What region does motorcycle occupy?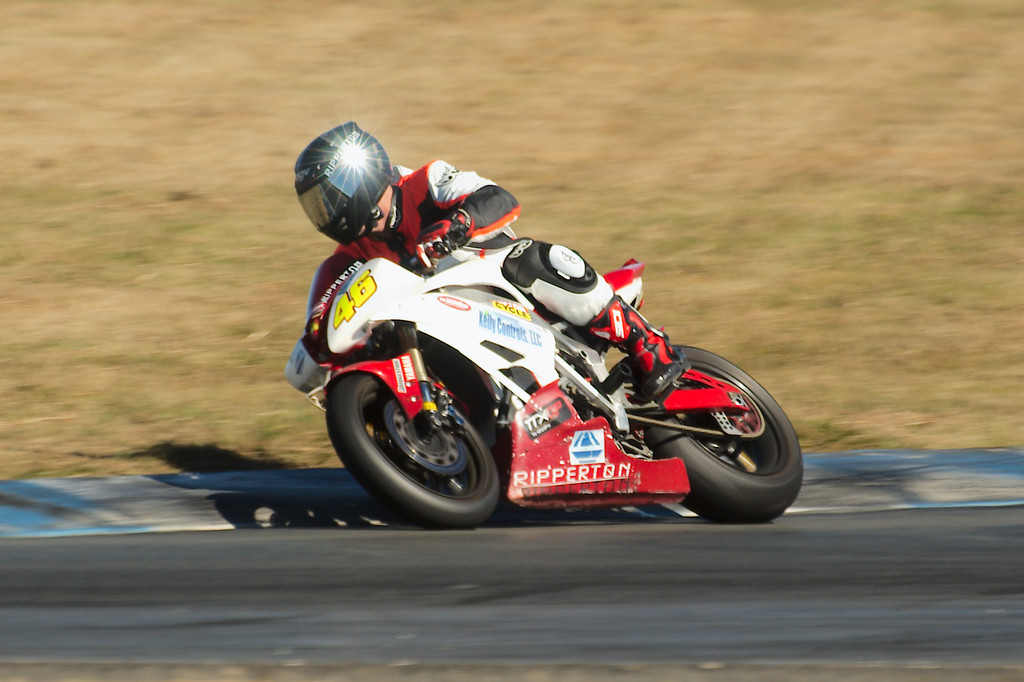
280:193:812:527.
